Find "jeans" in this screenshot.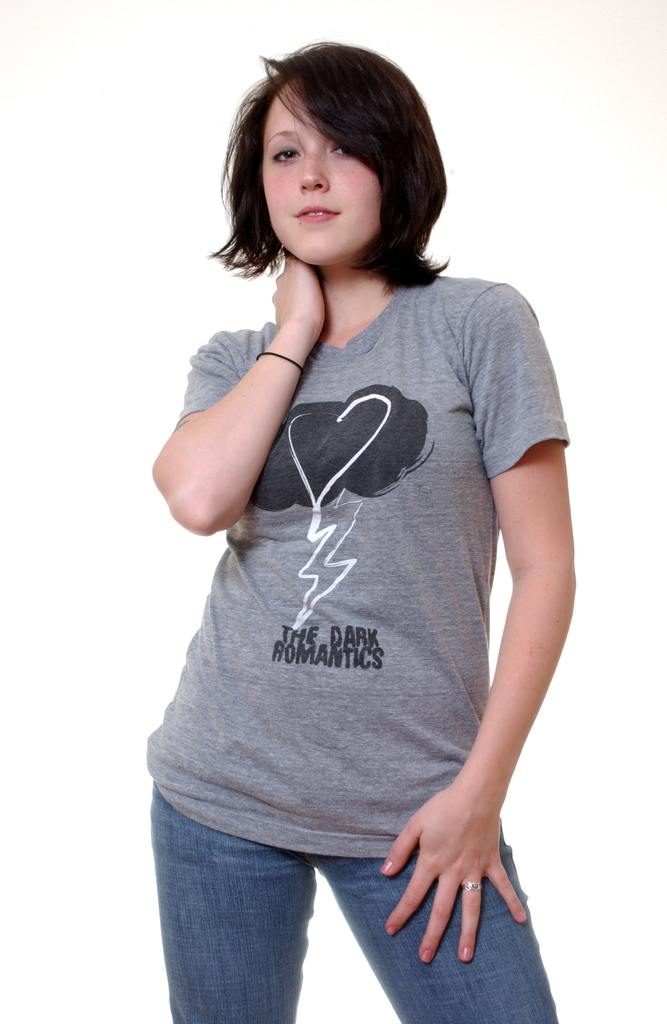
The bounding box for "jeans" is (left=156, top=785, right=558, bottom=1023).
